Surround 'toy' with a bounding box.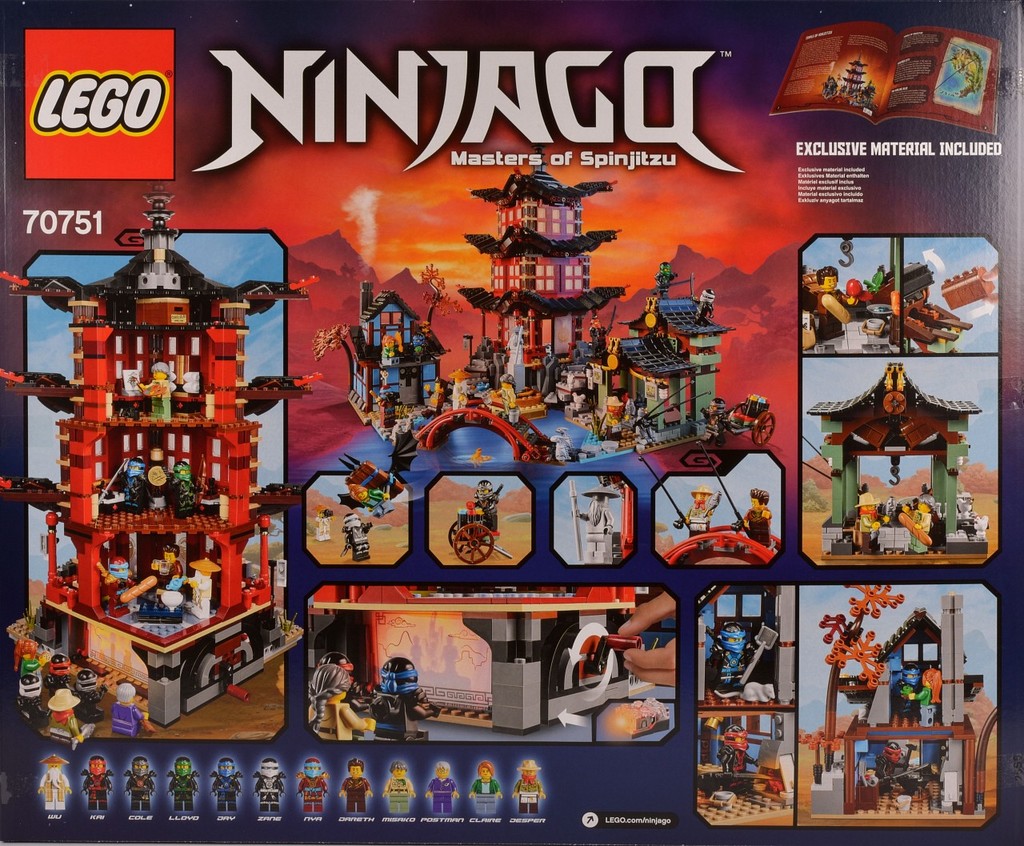
<region>471, 757, 501, 820</region>.
